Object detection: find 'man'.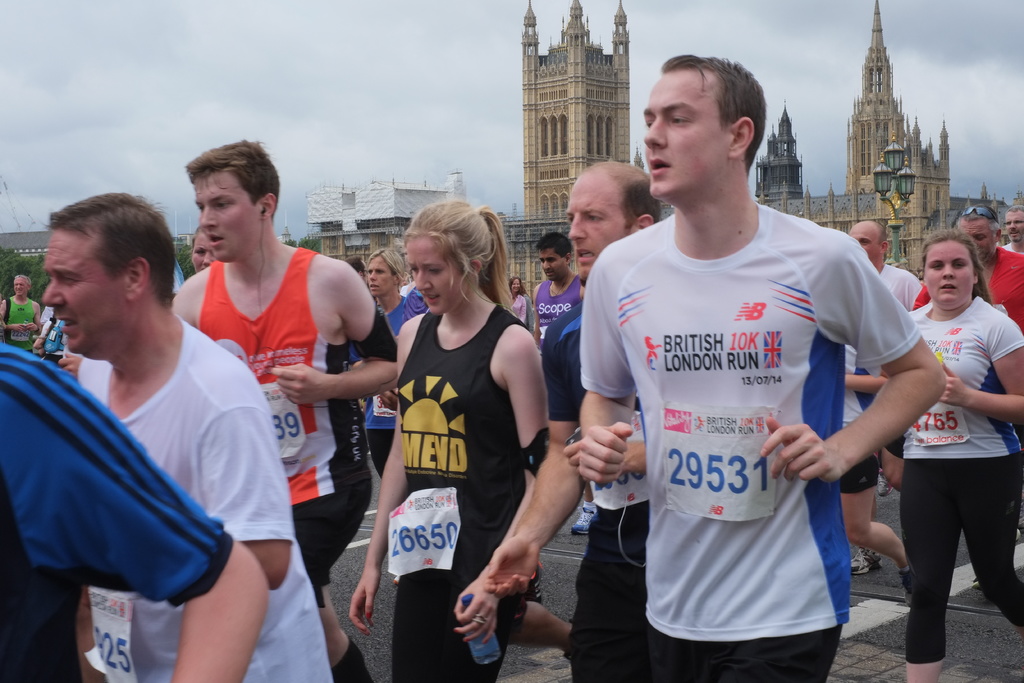
x1=484, y1=160, x2=661, y2=682.
